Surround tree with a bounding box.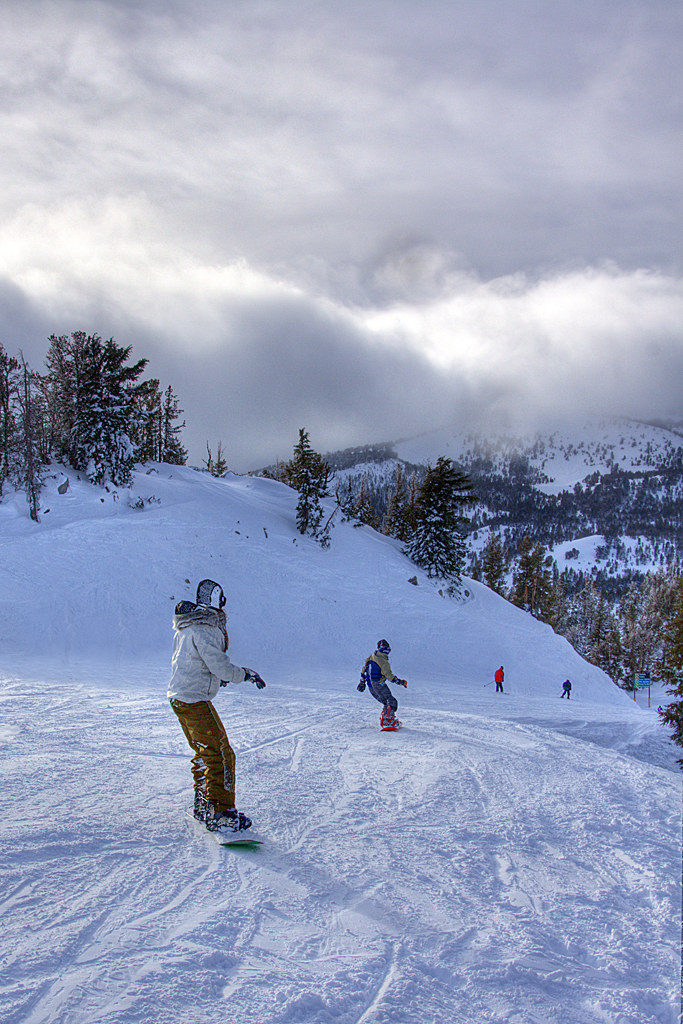
[x1=408, y1=462, x2=477, y2=589].
